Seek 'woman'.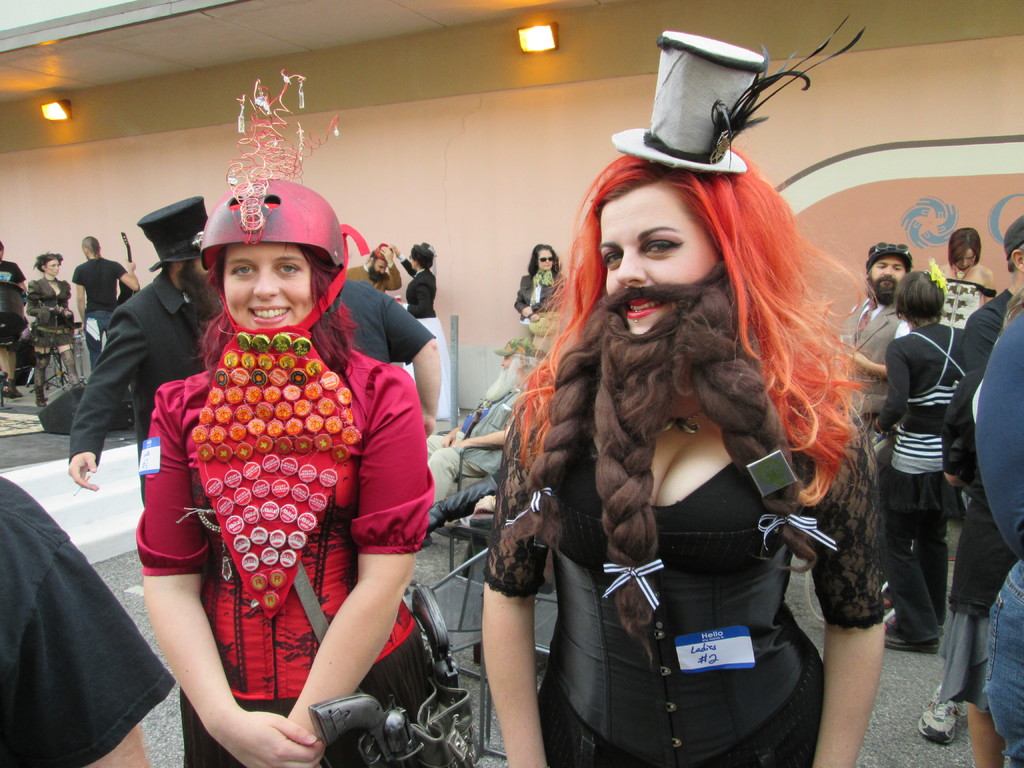
488, 145, 903, 760.
